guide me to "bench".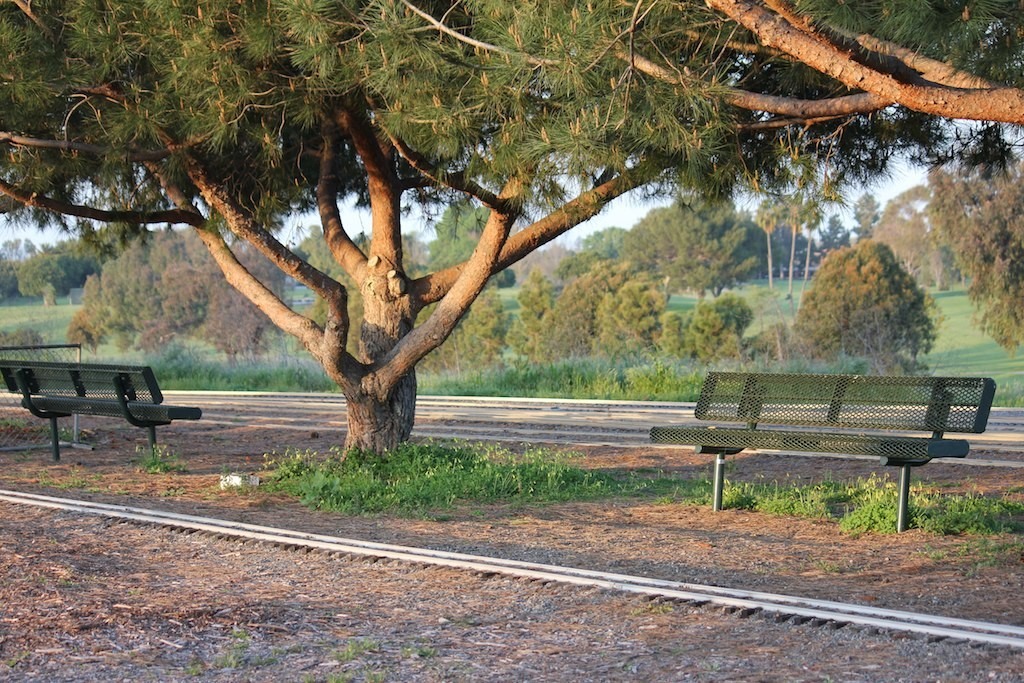
Guidance: region(0, 359, 203, 461).
